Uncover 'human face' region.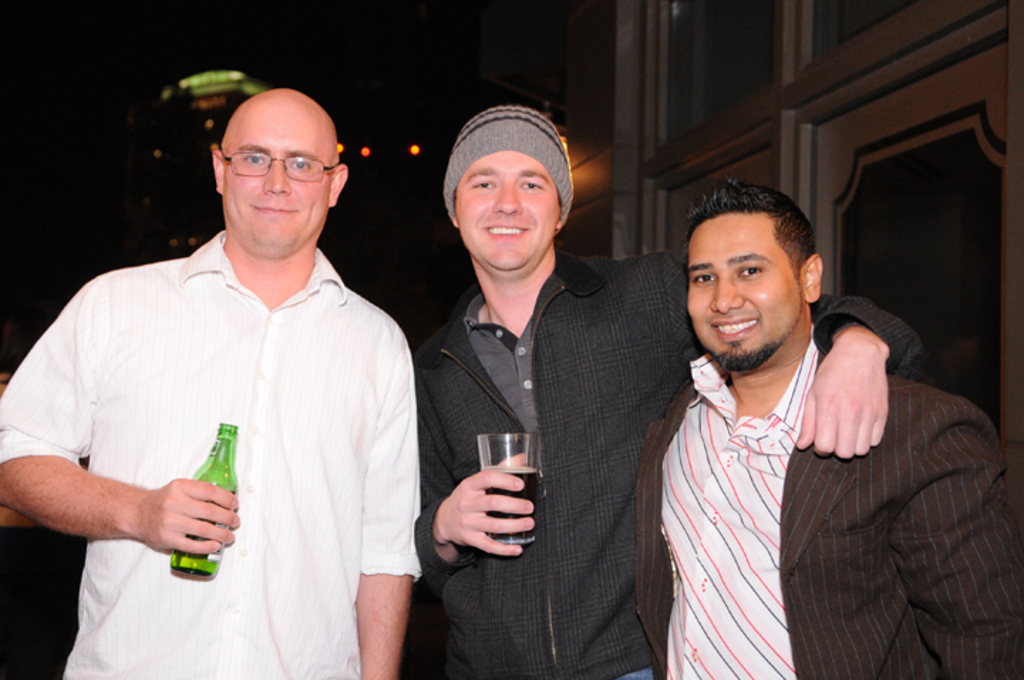
Uncovered: {"x1": 461, "y1": 149, "x2": 563, "y2": 266}.
